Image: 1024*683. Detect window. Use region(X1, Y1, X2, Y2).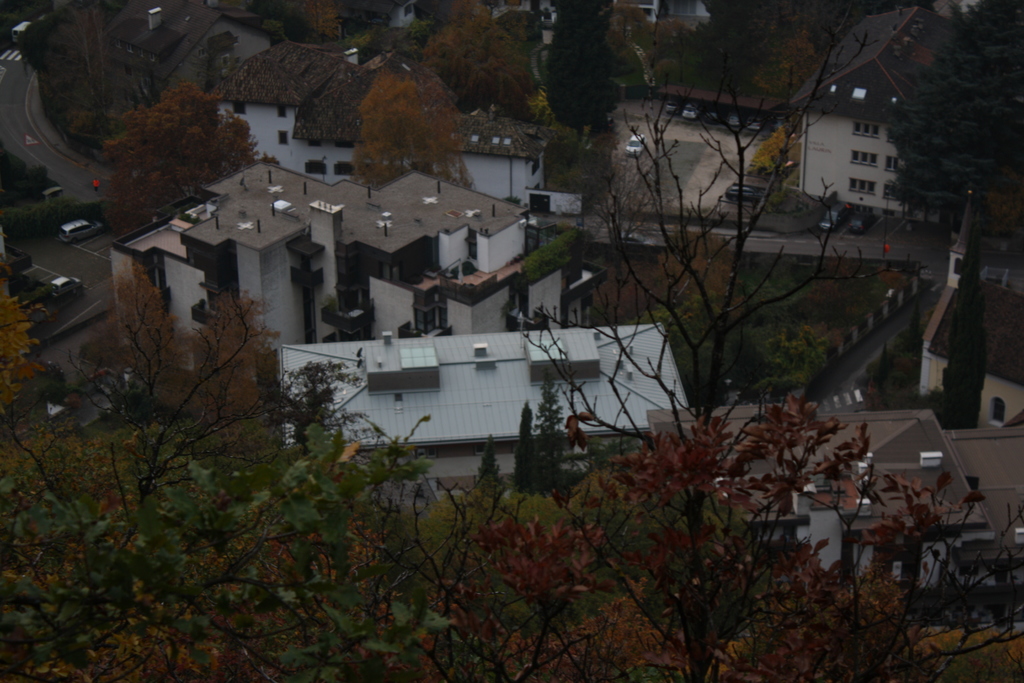
region(380, 263, 404, 284).
